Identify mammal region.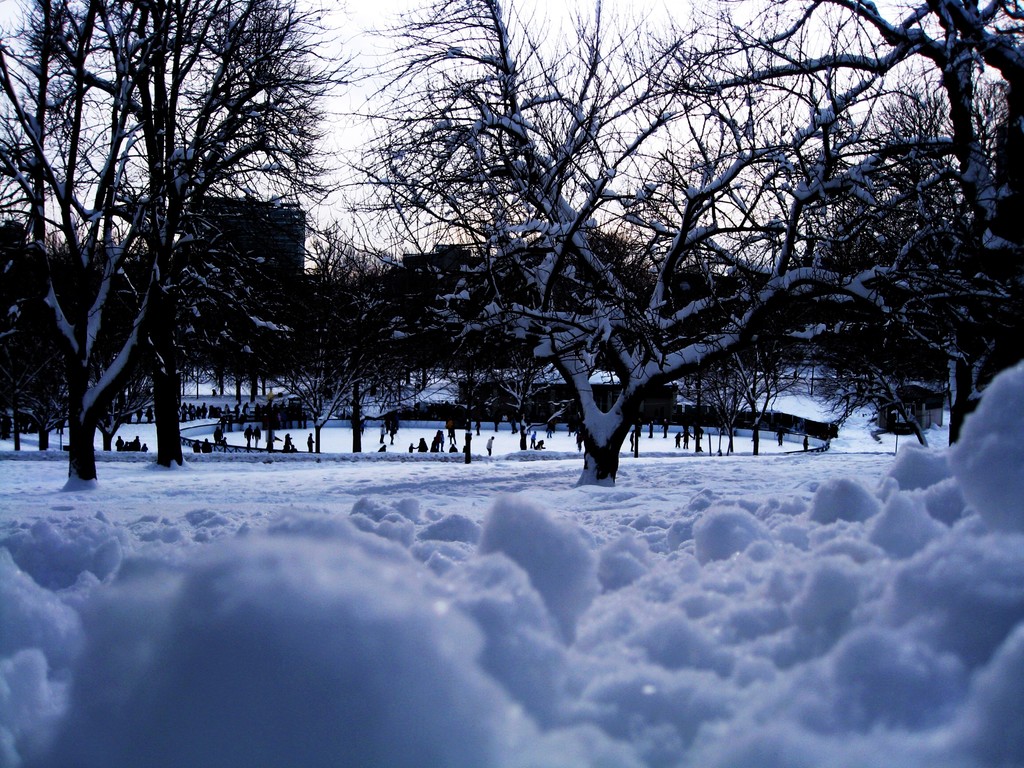
Region: 242,426,250,449.
